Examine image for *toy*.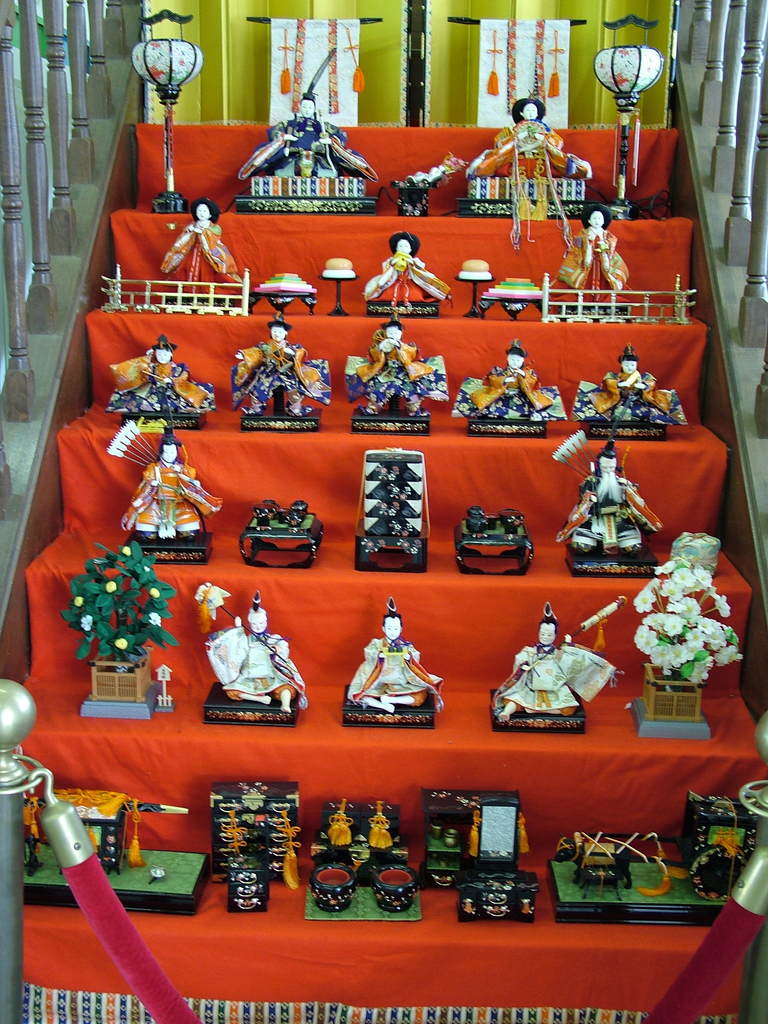
Examination result: x1=236 y1=500 x2=329 y2=577.
